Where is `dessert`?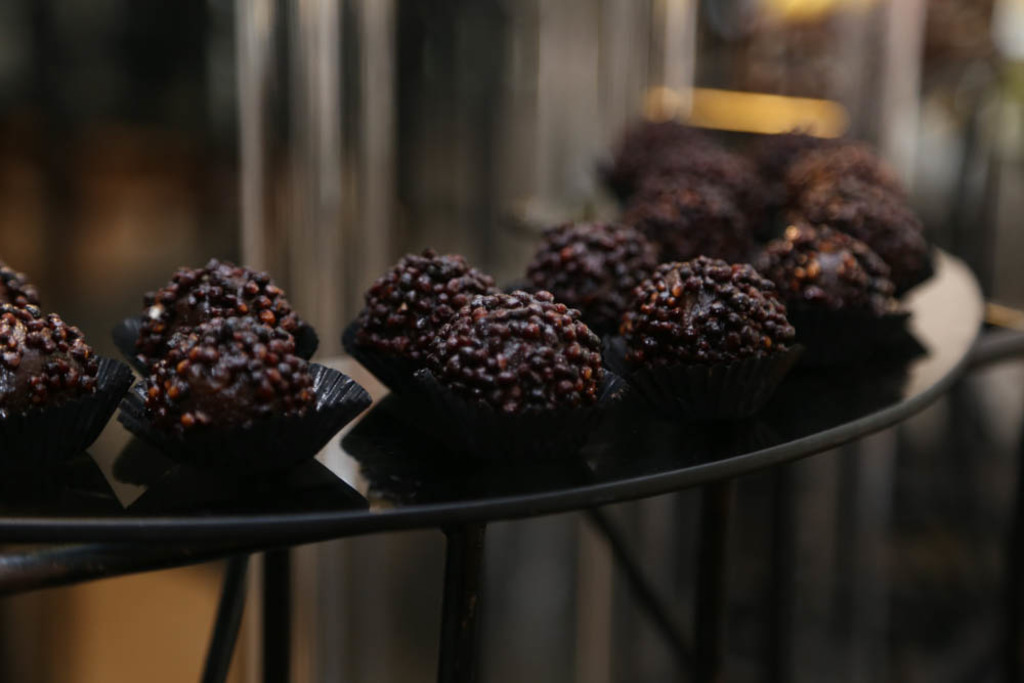
<bbox>429, 287, 605, 442</bbox>.
